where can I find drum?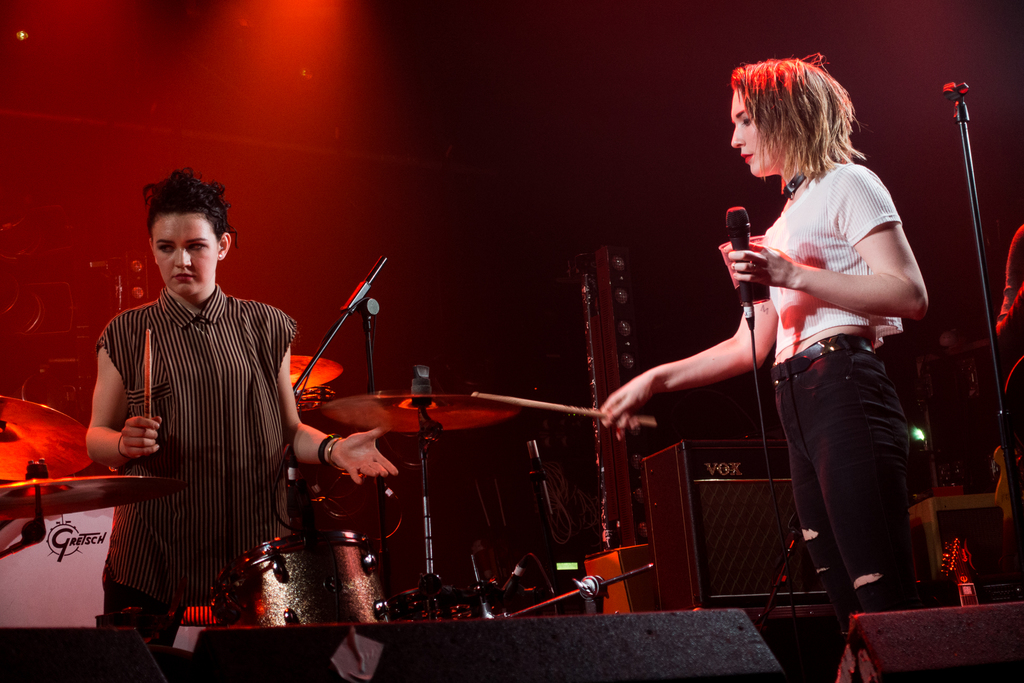
You can find it at region(0, 507, 204, 653).
